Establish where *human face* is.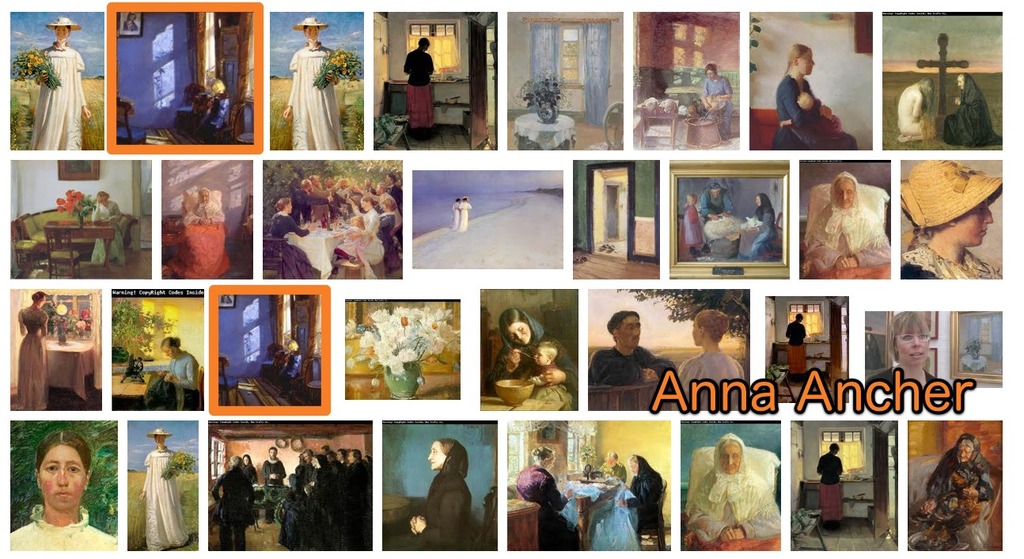
Established at BBox(503, 323, 532, 343).
